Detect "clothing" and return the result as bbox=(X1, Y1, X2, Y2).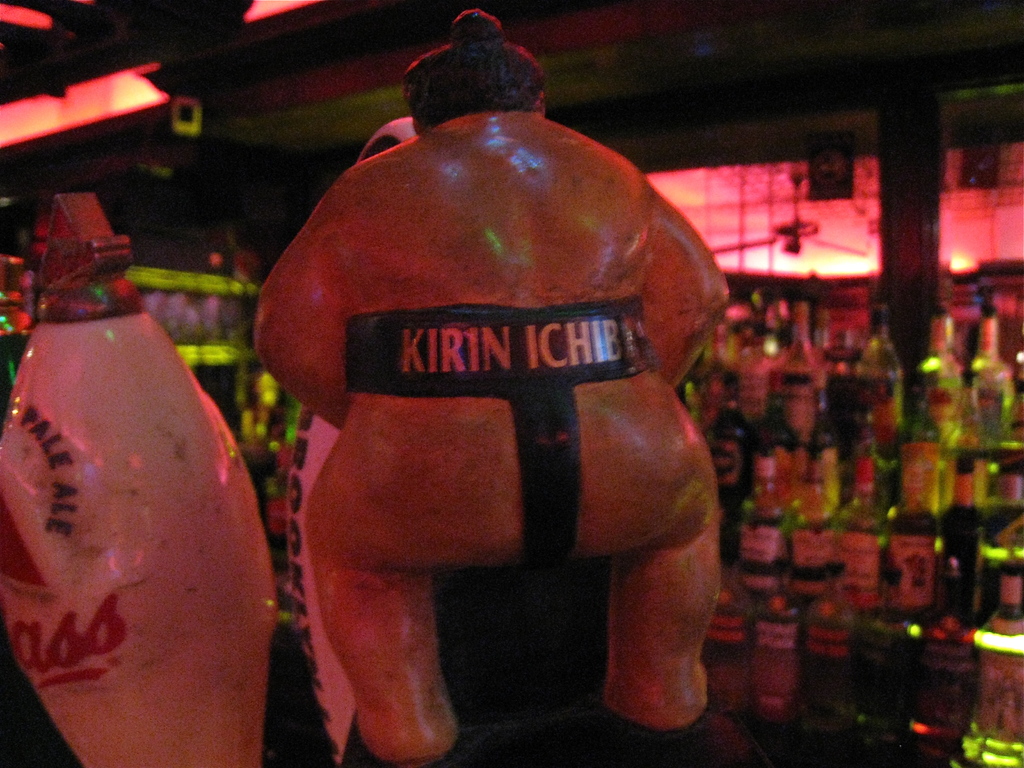
bbox=(341, 301, 659, 565).
